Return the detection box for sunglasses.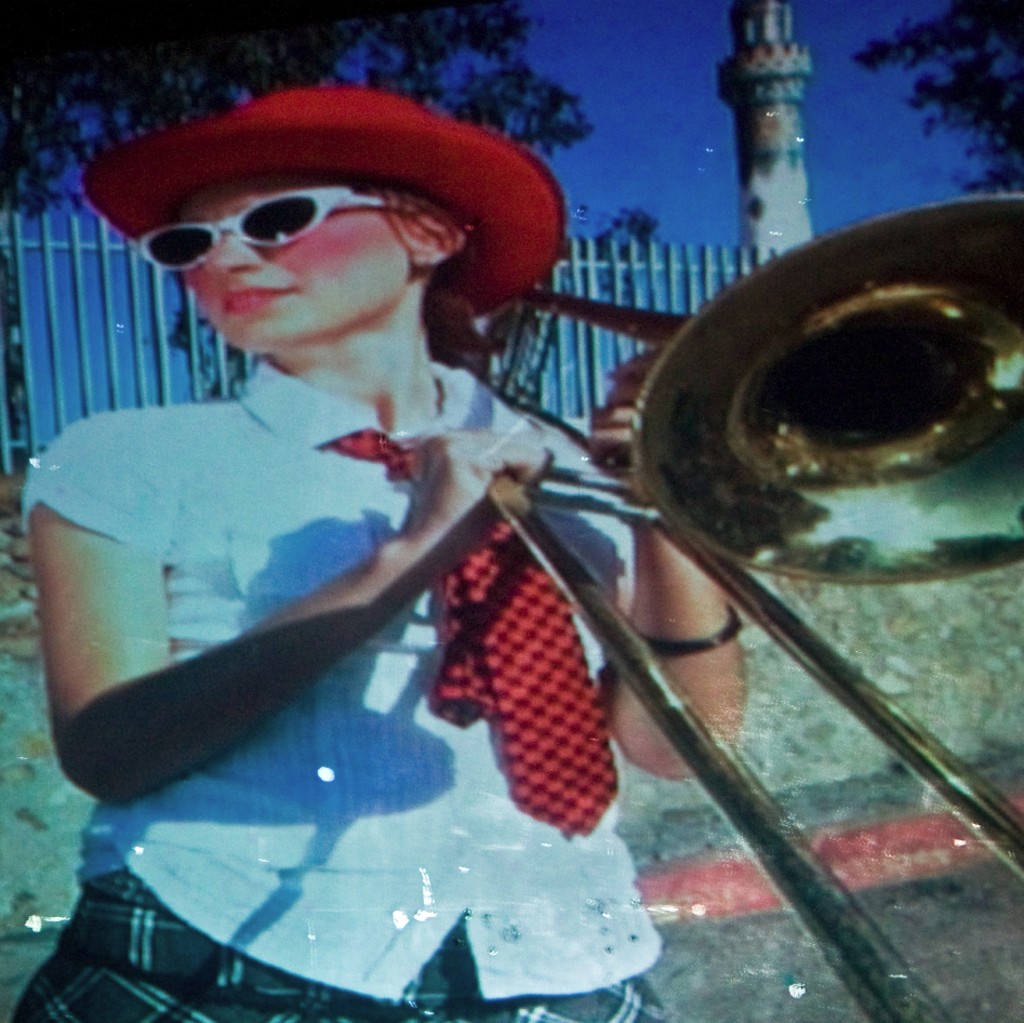
<box>135,188,428,274</box>.
